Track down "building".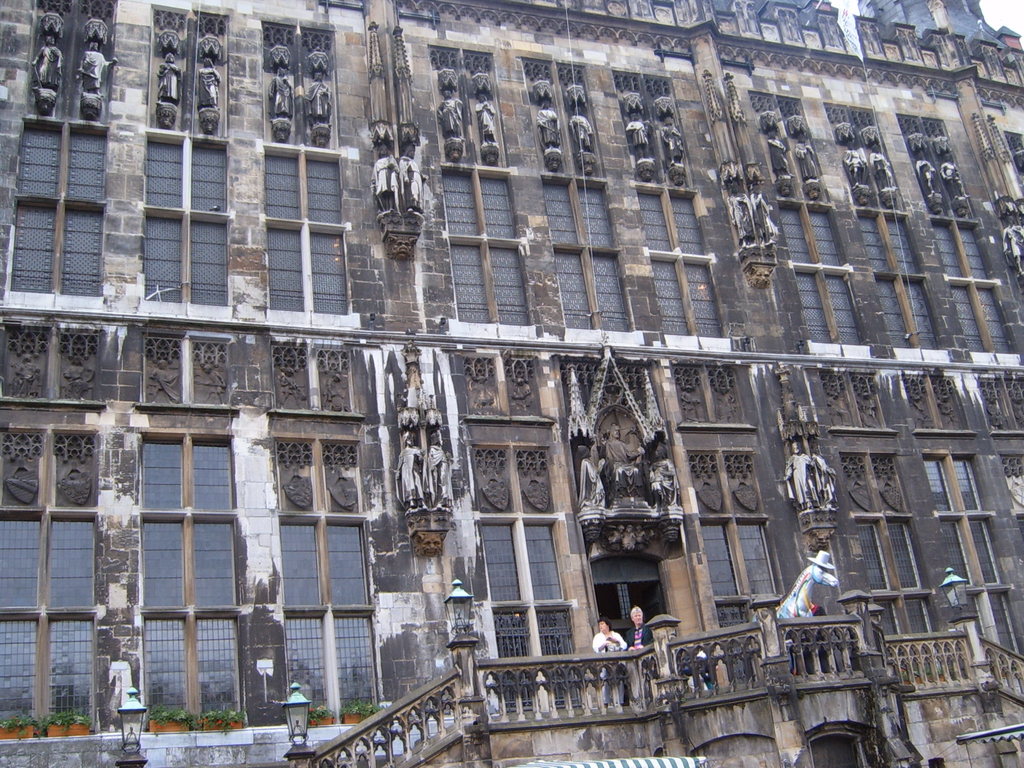
Tracked to bbox=[0, 0, 1023, 767].
